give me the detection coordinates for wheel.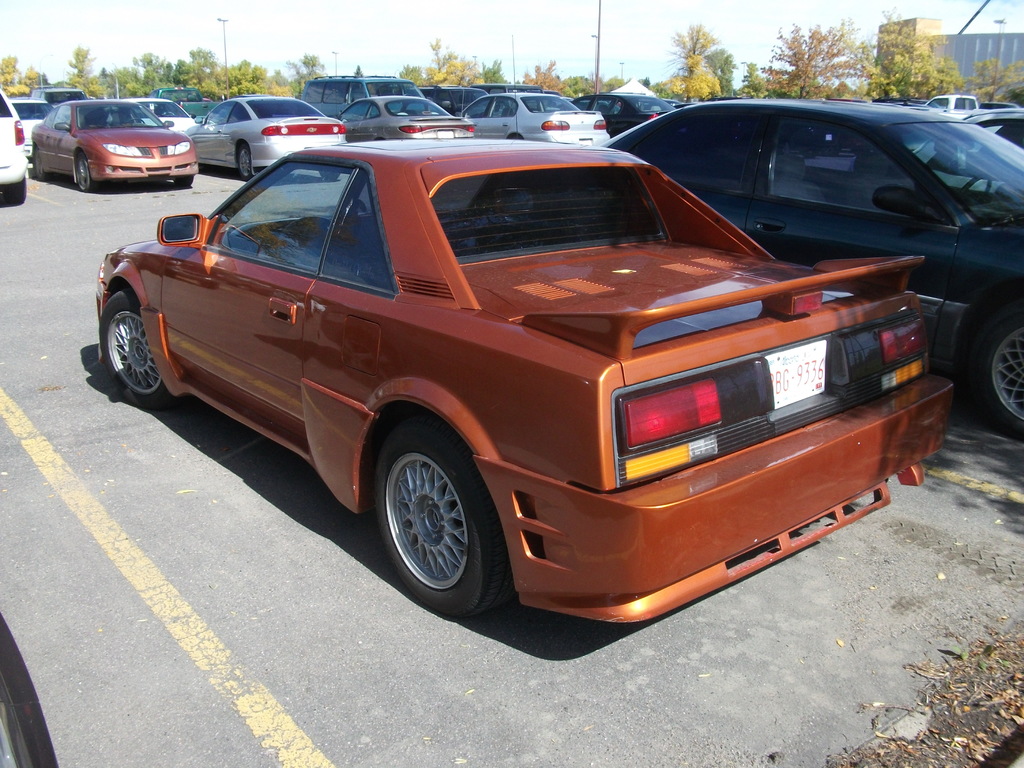
detection(74, 161, 95, 193).
